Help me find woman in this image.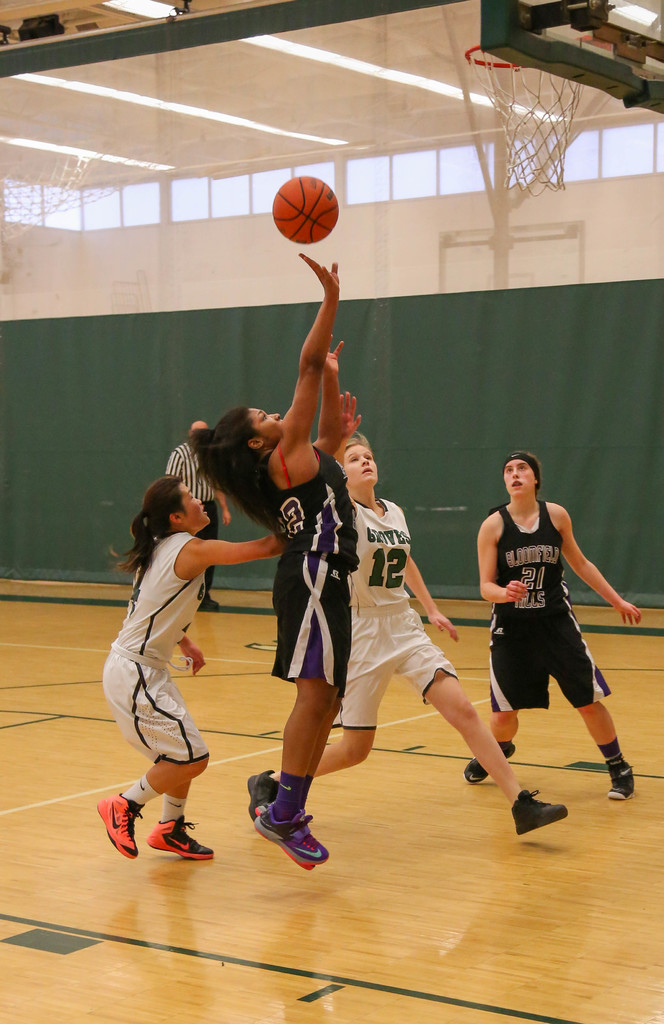
Found it: pyautogui.locateOnScreen(97, 437, 261, 883).
